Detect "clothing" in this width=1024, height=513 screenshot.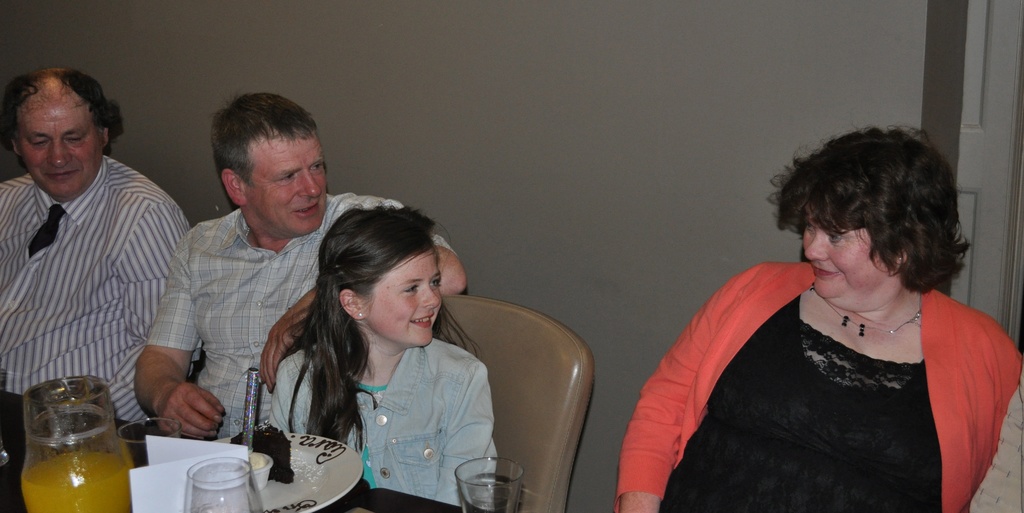
Detection: 260 340 491 512.
